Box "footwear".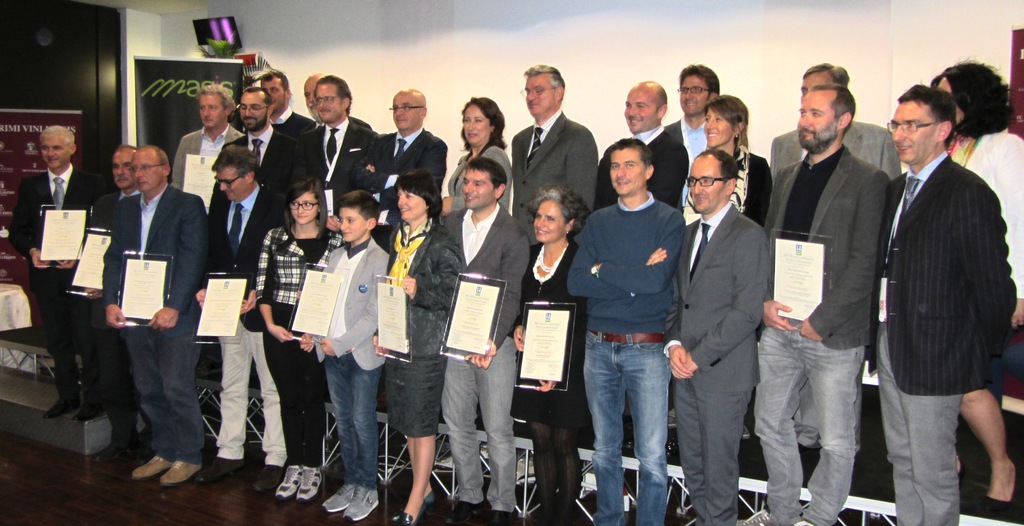
detection(316, 482, 364, 519).
